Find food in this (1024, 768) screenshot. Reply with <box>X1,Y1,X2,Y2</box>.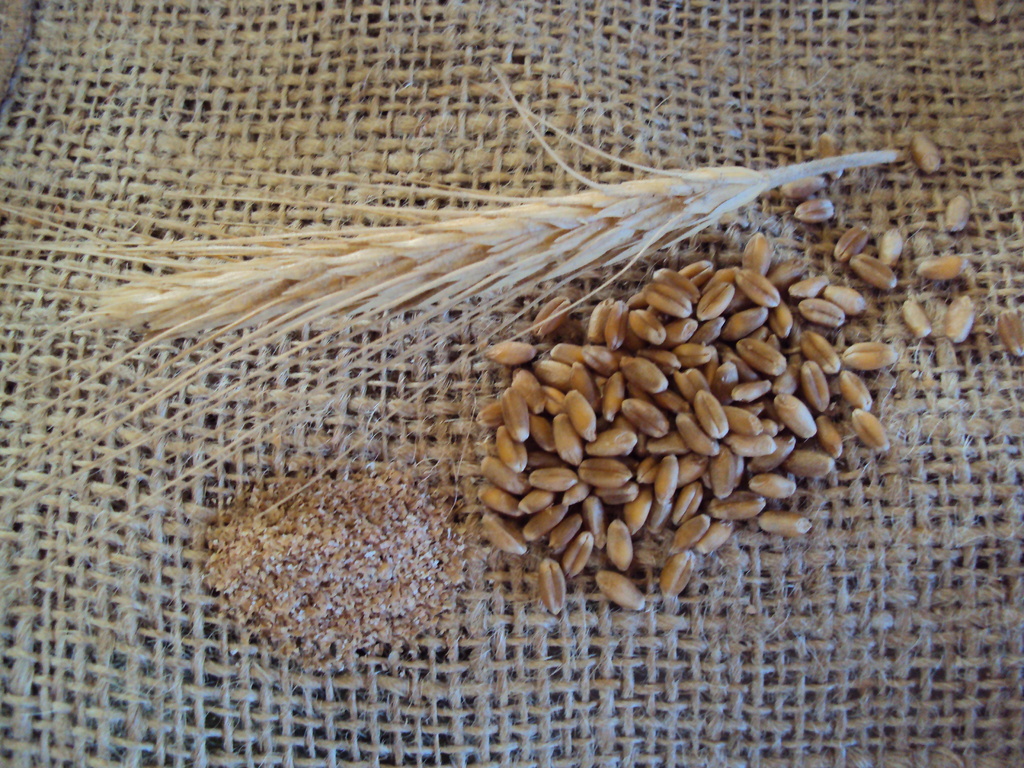
<box>943,193,972,234</box>.
